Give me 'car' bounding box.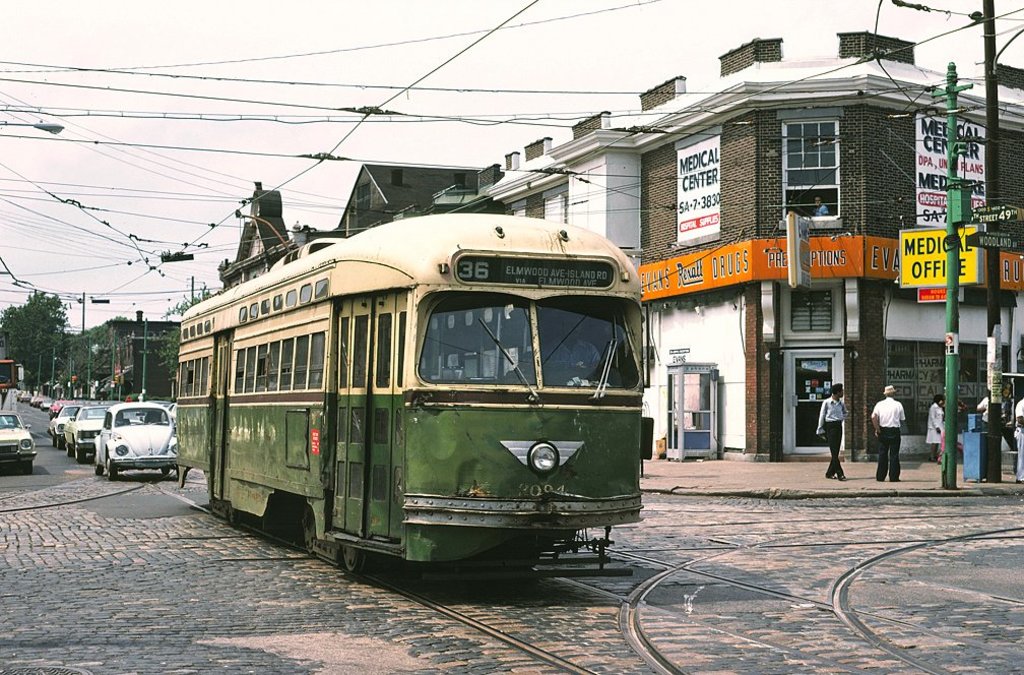
(168,404,177,430).
